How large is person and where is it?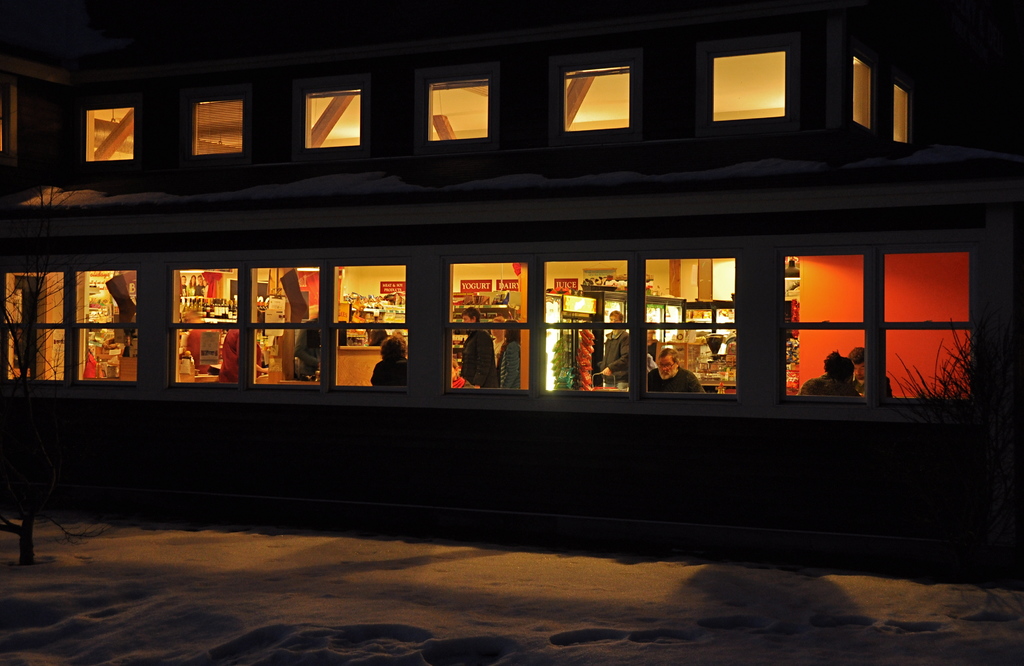
Bounding box: <region>589, 309, 628, 388</region>.
